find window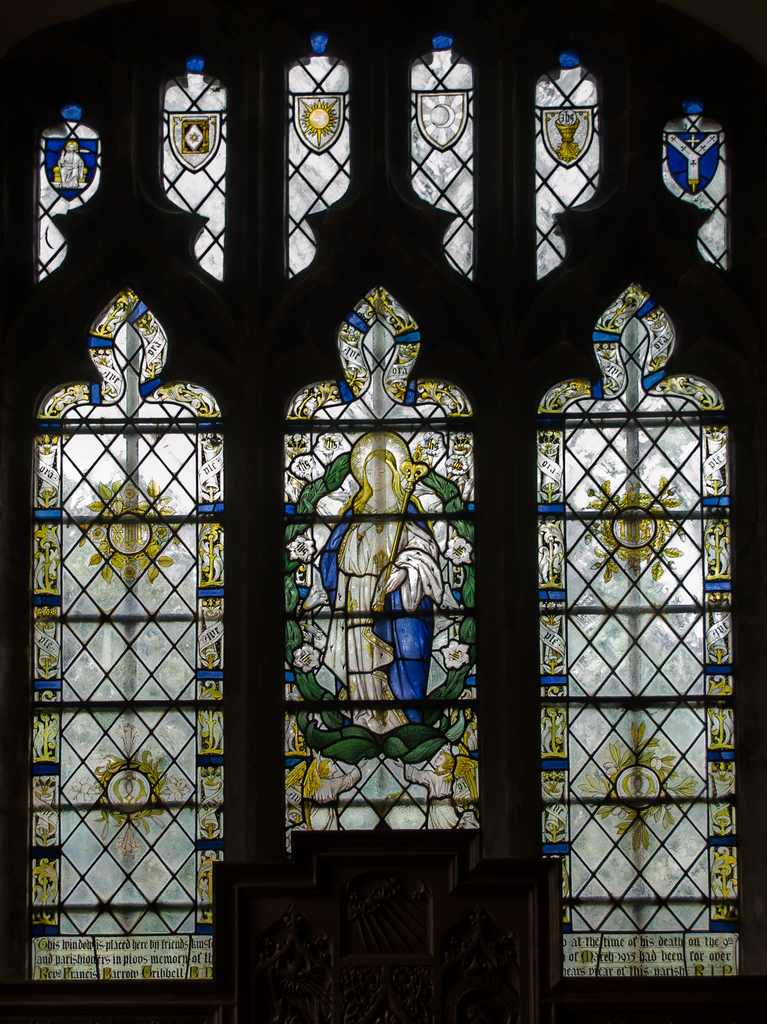
select_region(0, 1, 766, 1023)
